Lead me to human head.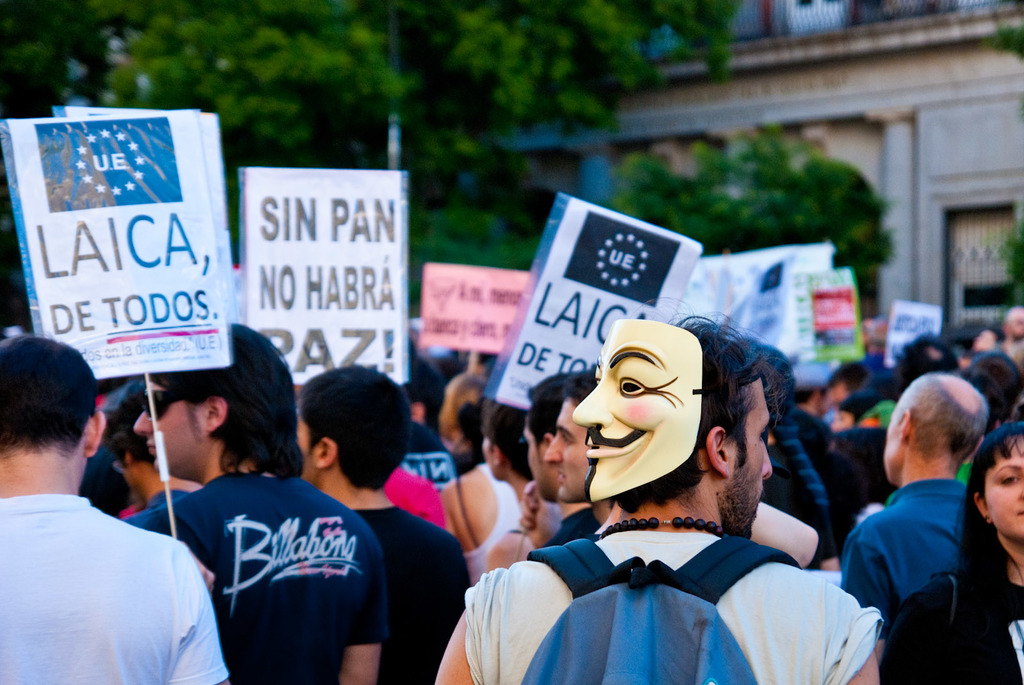
Lead to [left=610, top=326, right=774, bottom=539].
